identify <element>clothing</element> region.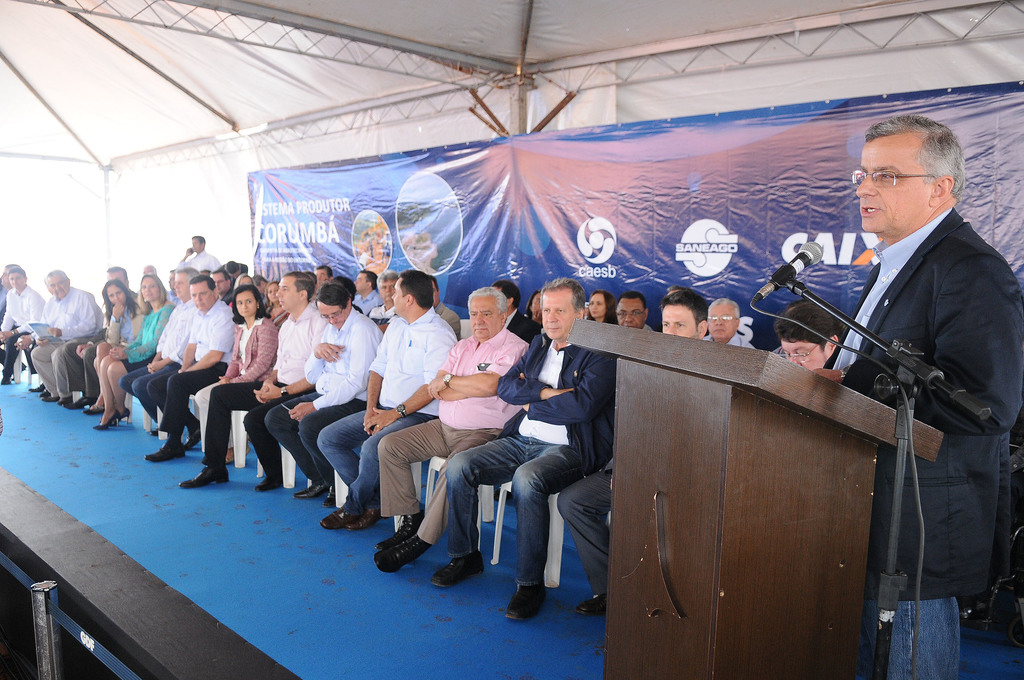
Region: <bbox>558, 464, 618, 596</bbox>.
